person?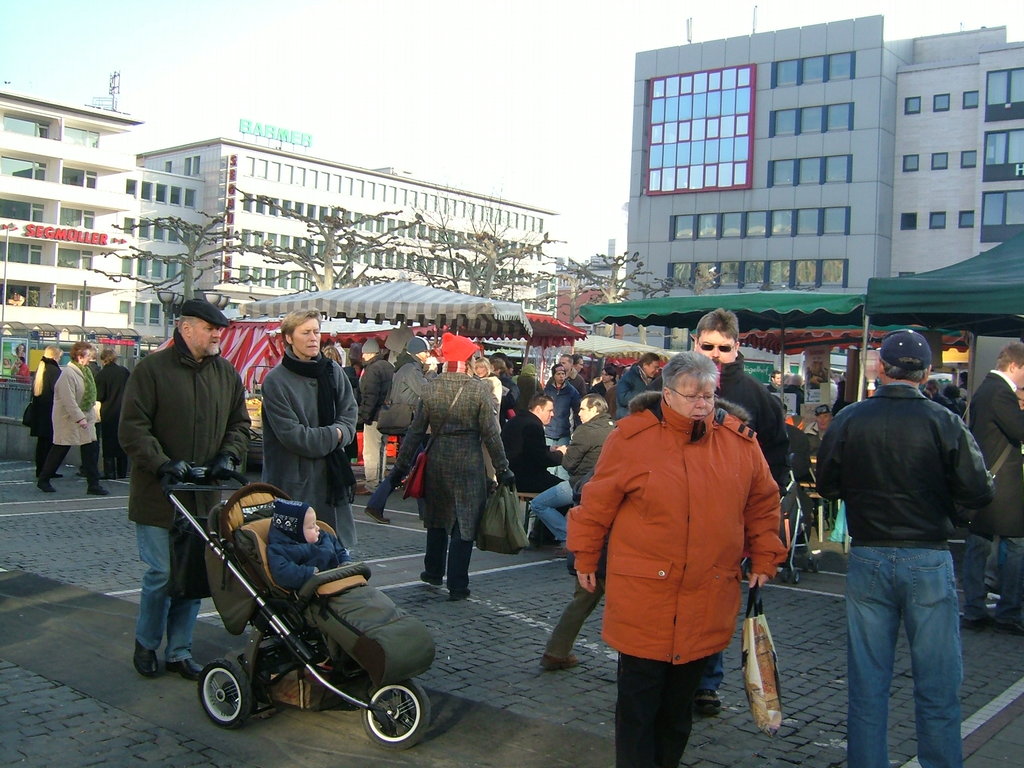
22/344/65/479
